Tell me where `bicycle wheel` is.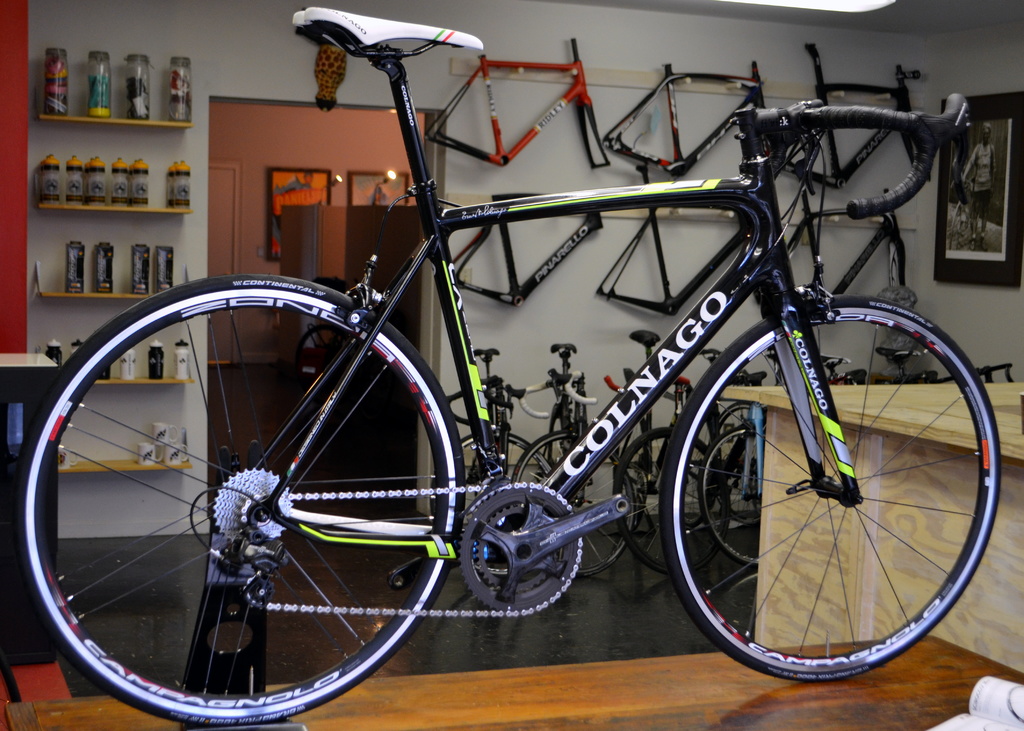
`bicycle wheel` is at 656,289,1000,686.
